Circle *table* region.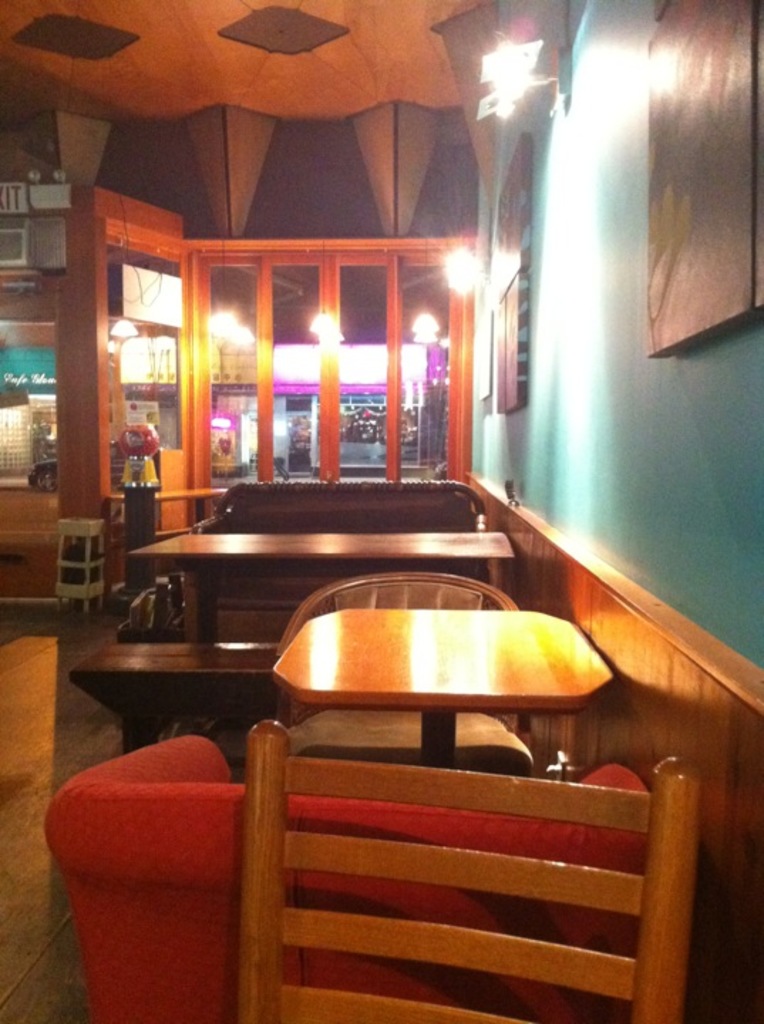
Region: 129, 535, 511, 647.
